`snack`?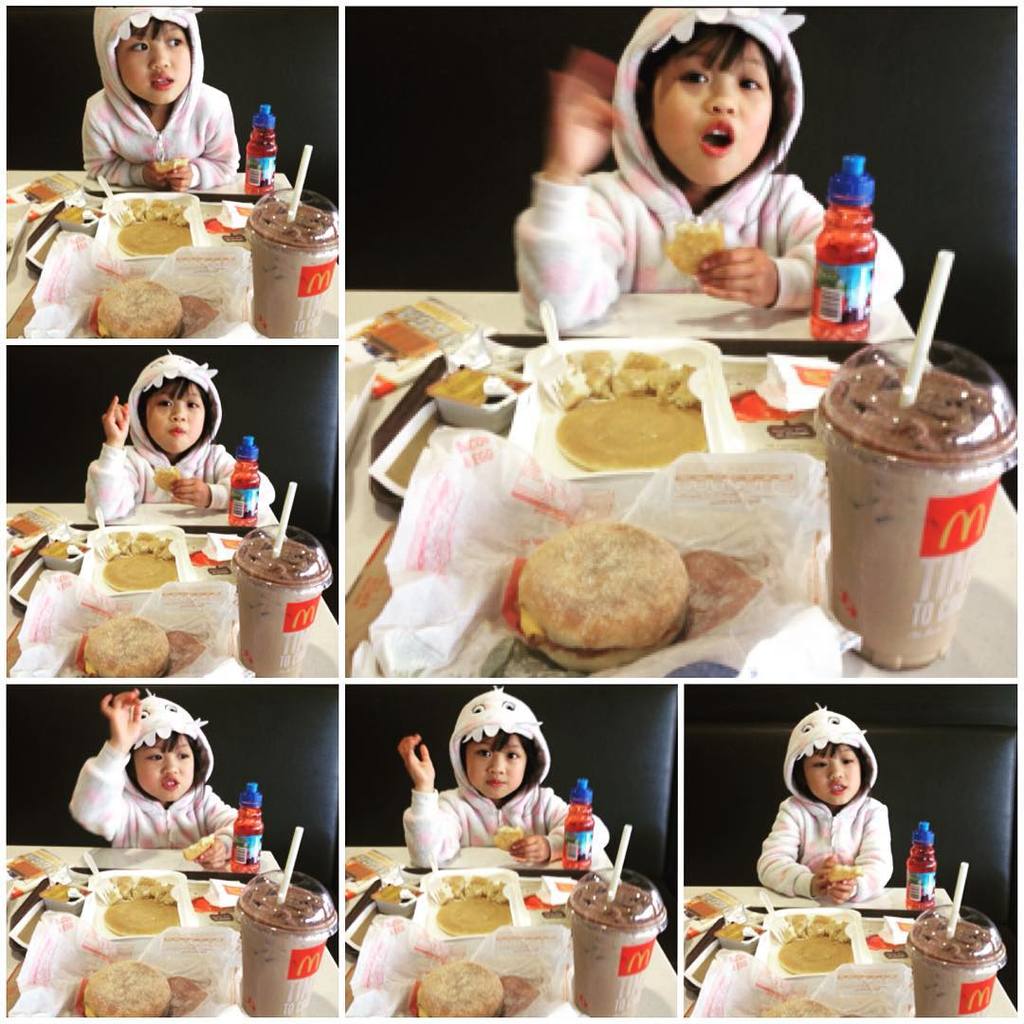
select_region(778, 911, 858, 973)
